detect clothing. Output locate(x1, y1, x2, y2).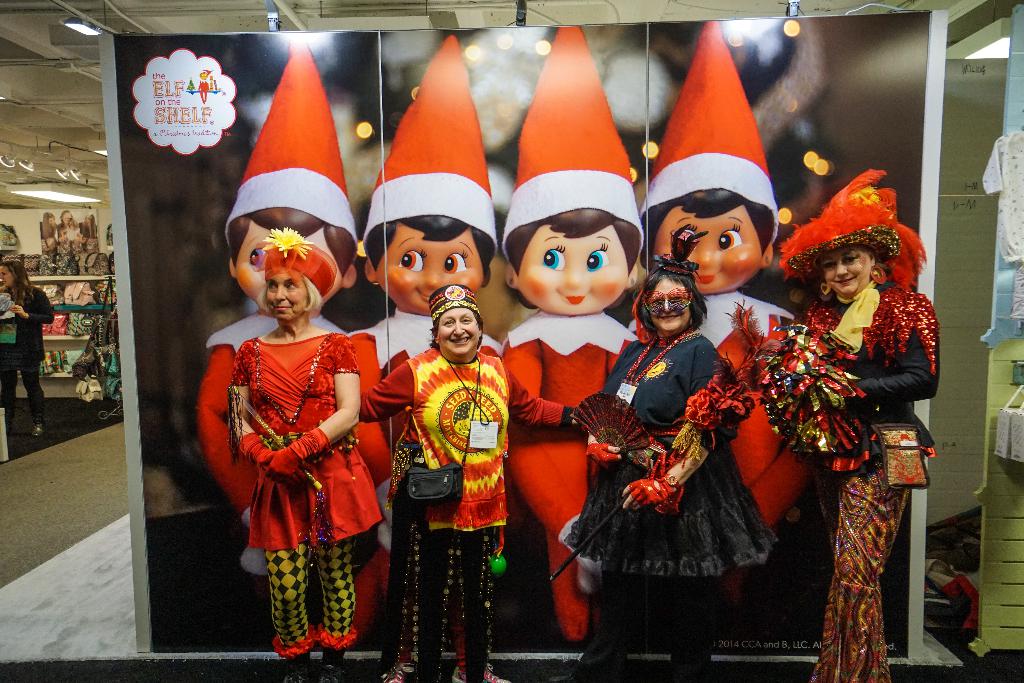
locate(803, 273, 941, 682).
